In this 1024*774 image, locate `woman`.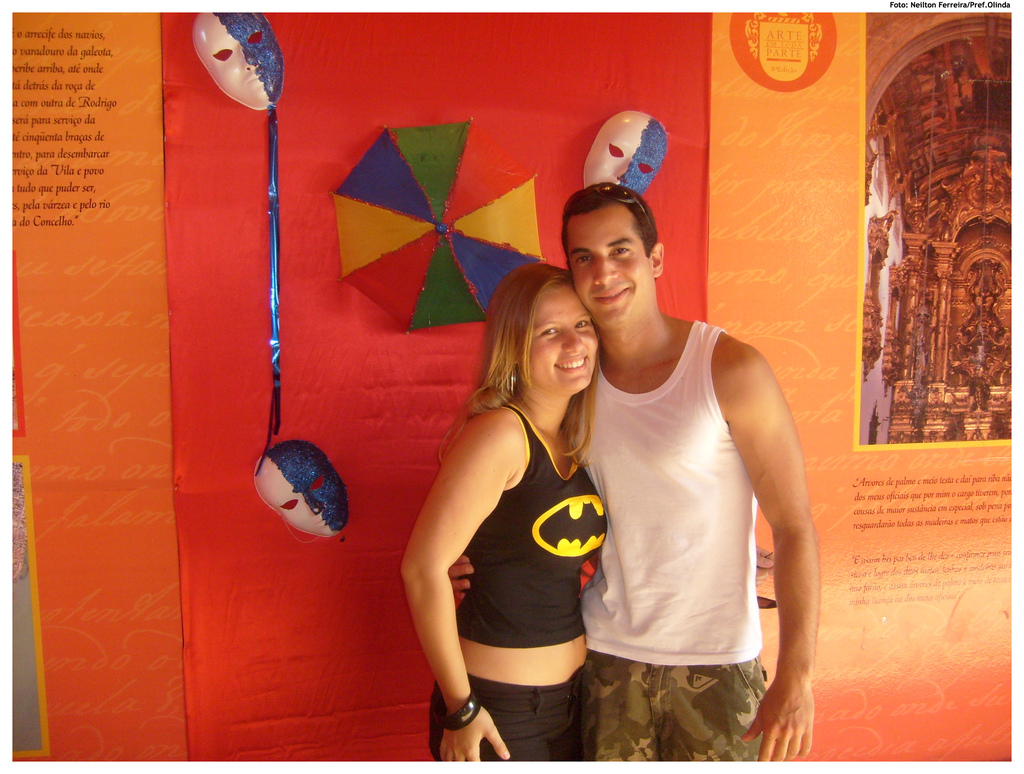
Bounding box: bbox=[420, 238, 637, 771].
